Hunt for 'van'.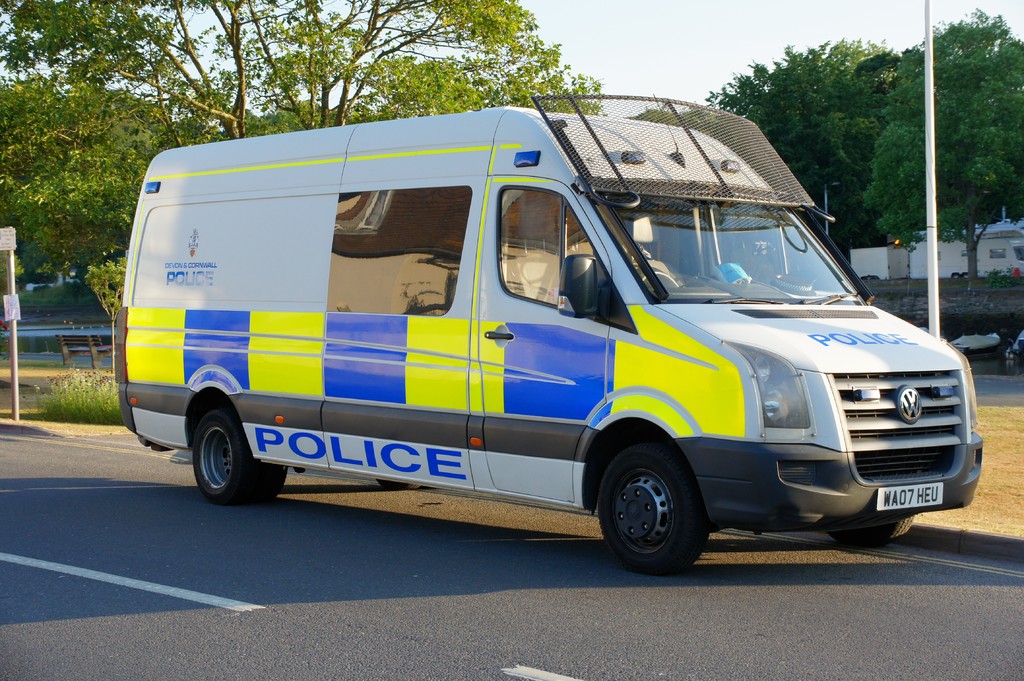
Hunted down at 110/91/984/576.
